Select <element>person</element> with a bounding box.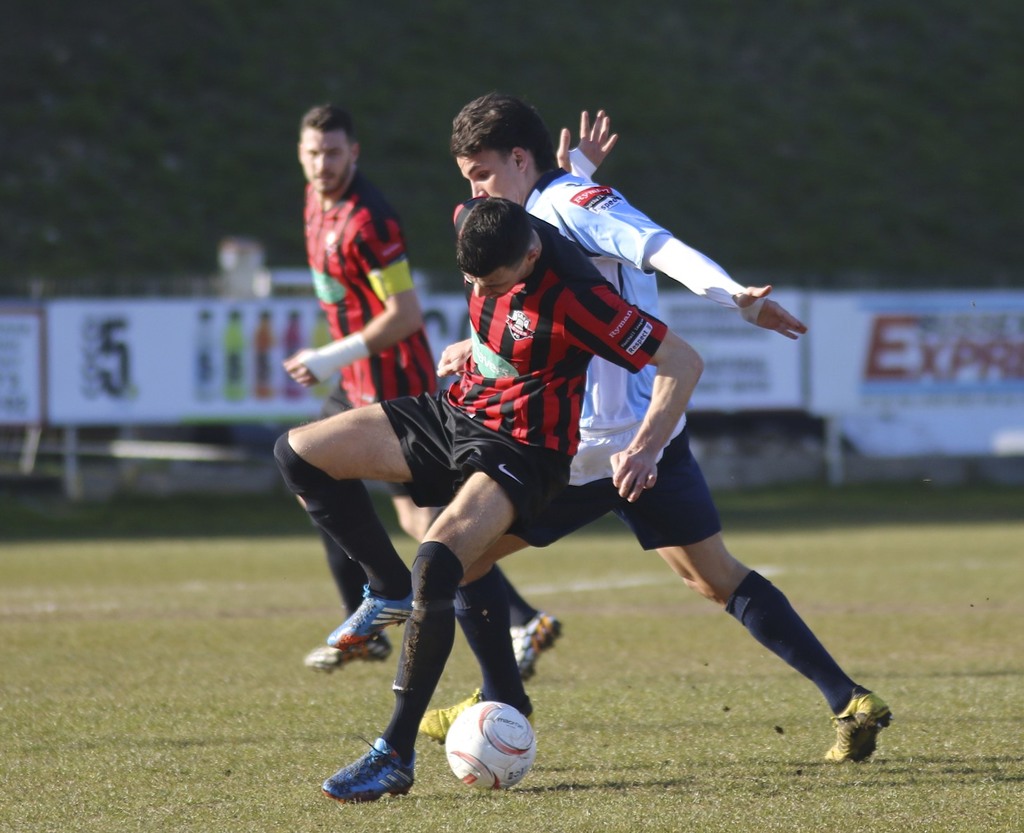
(422, 90, 897, 771).
